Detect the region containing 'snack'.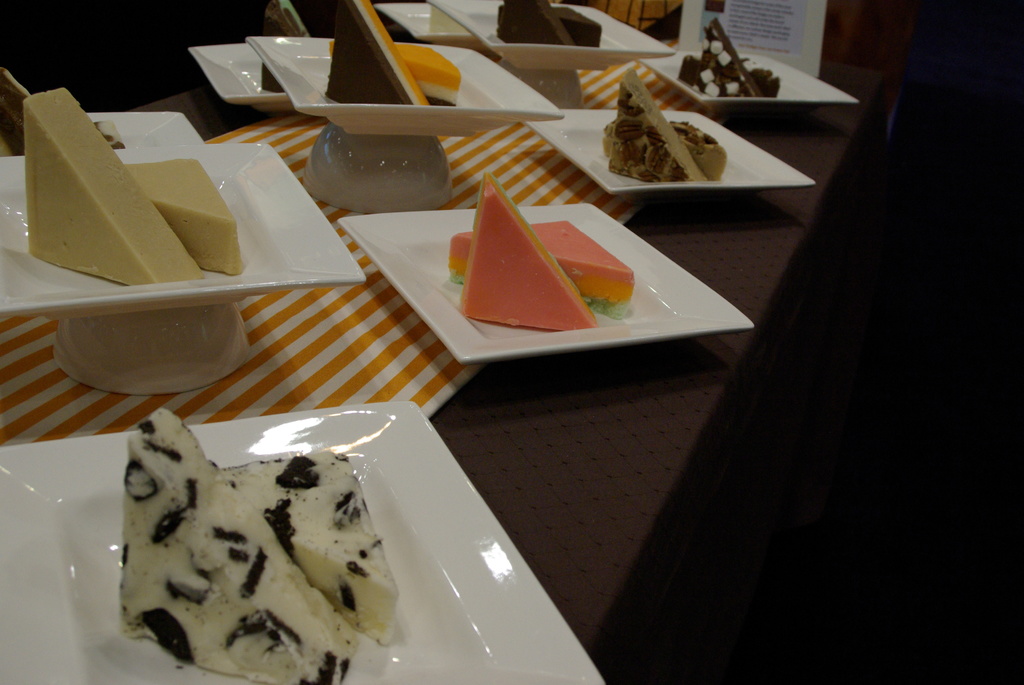
445,215,628,313.
